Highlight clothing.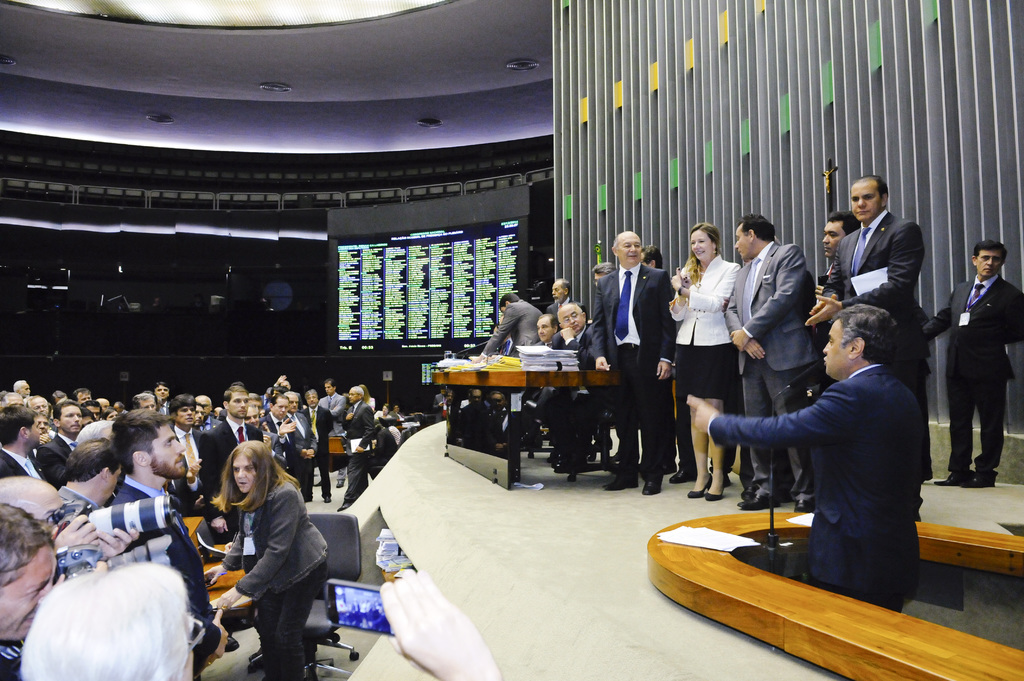
Highlighted region: [left=744, top=318, right=941, bottom=599].
